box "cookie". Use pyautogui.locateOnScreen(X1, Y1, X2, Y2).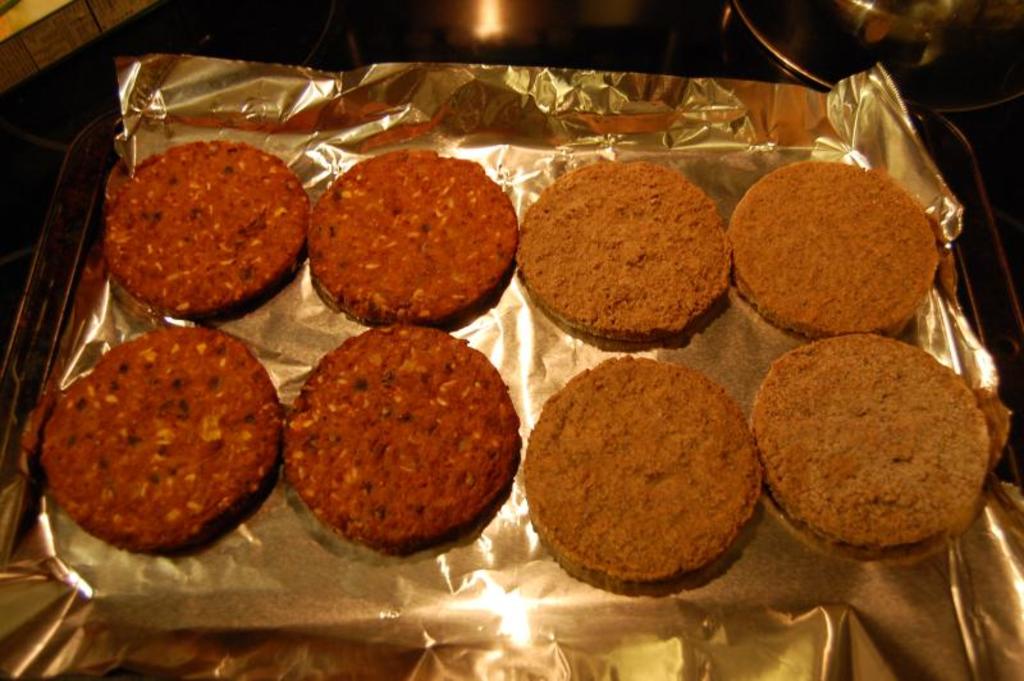
pyautogui.locateOnScreen(99, 140, 308, 320).
